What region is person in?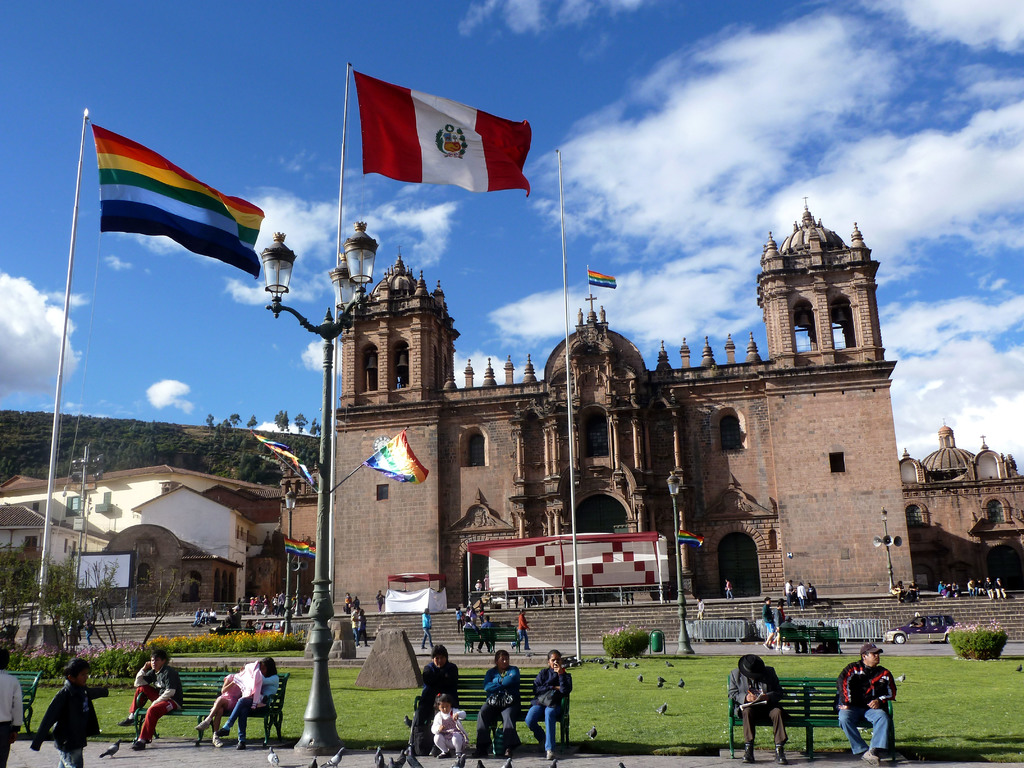
bbox=[0, 648, 25, 767].
